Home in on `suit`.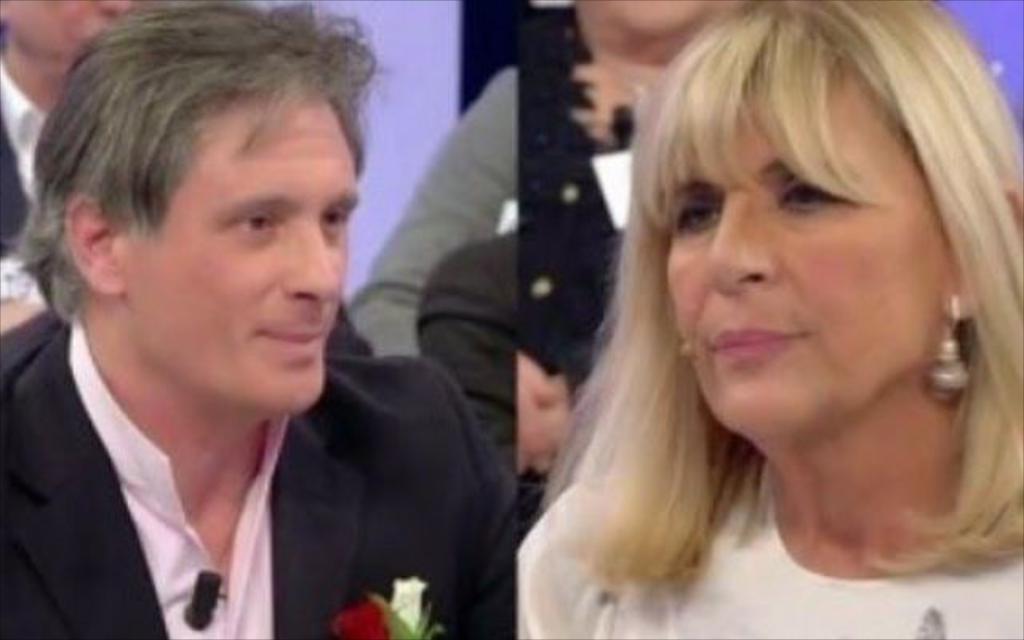
Homed in at <region>0, 277, 398, 639</region>.
